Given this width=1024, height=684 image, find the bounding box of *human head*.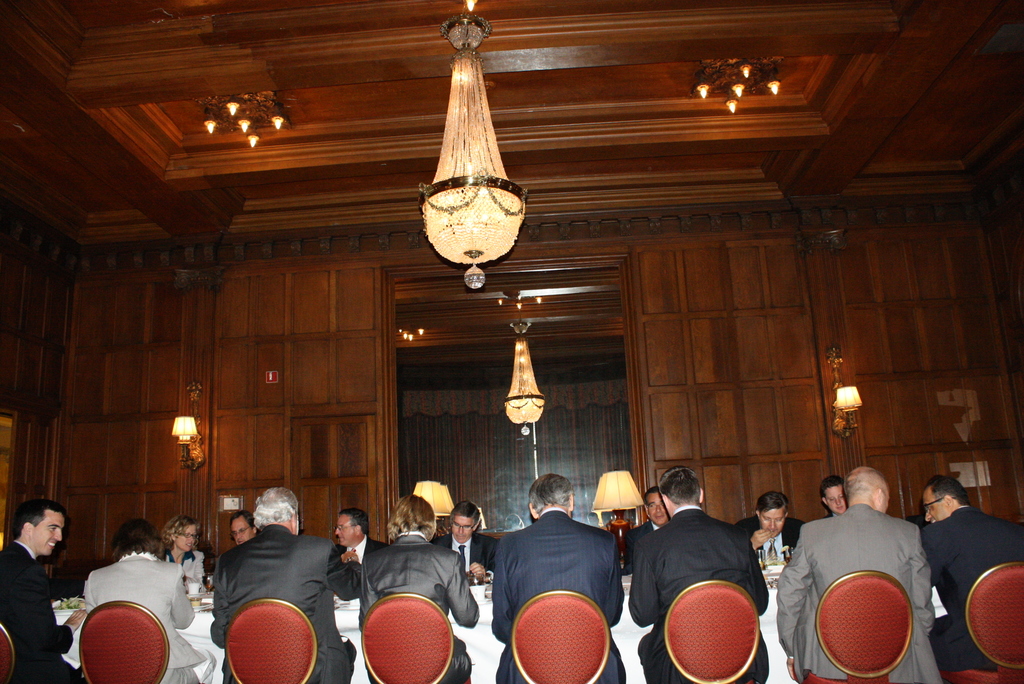
rect(336, 506, 368, 546).
